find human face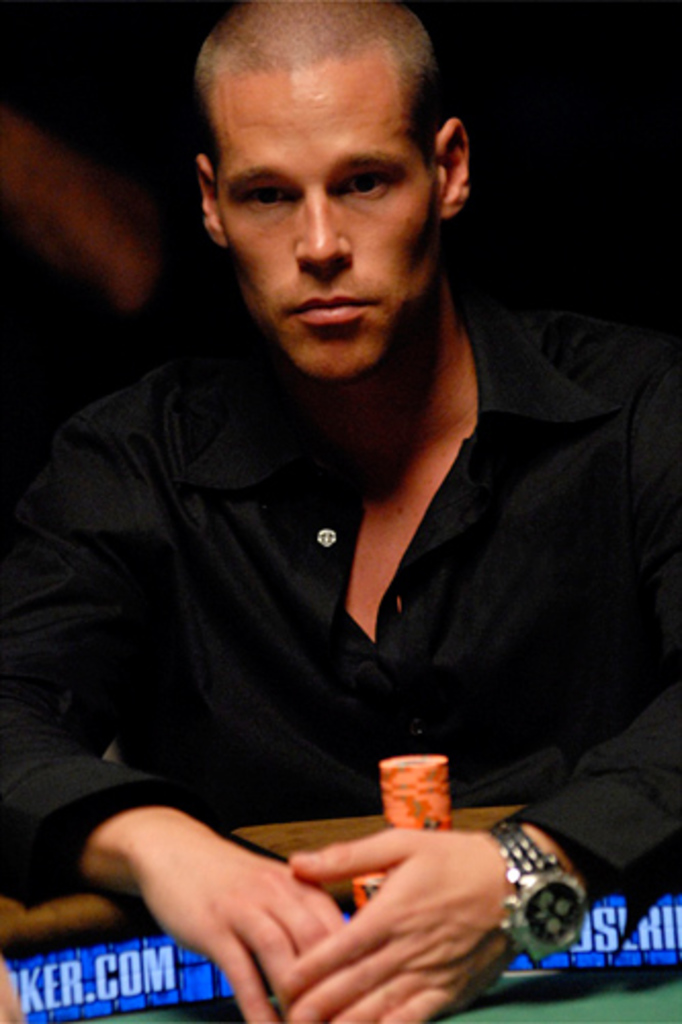
detection(209, 61, 434, 375)
